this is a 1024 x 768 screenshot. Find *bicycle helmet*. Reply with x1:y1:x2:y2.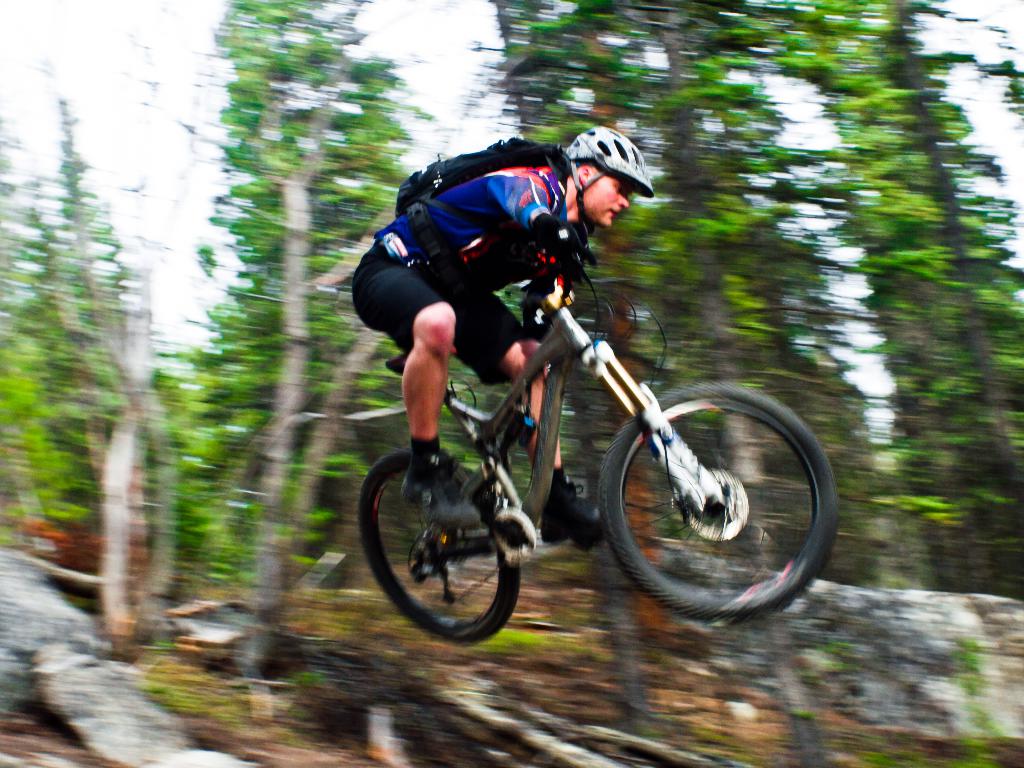
561:121:648:232.
